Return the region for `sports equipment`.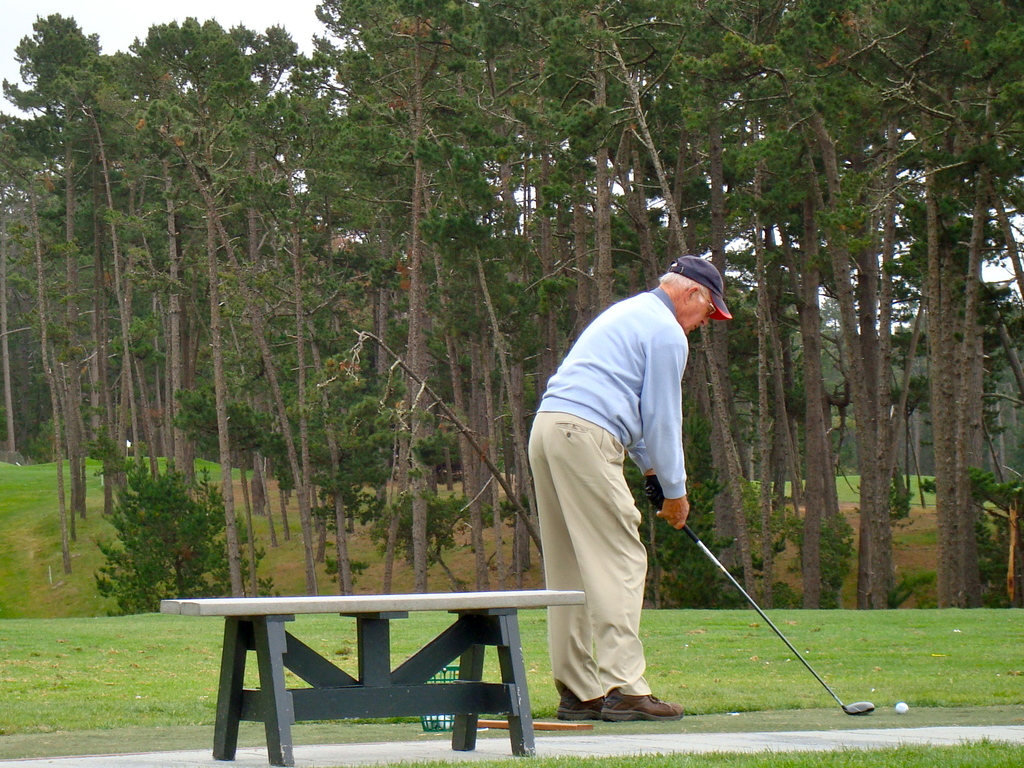
660, 507, 872, 715.
